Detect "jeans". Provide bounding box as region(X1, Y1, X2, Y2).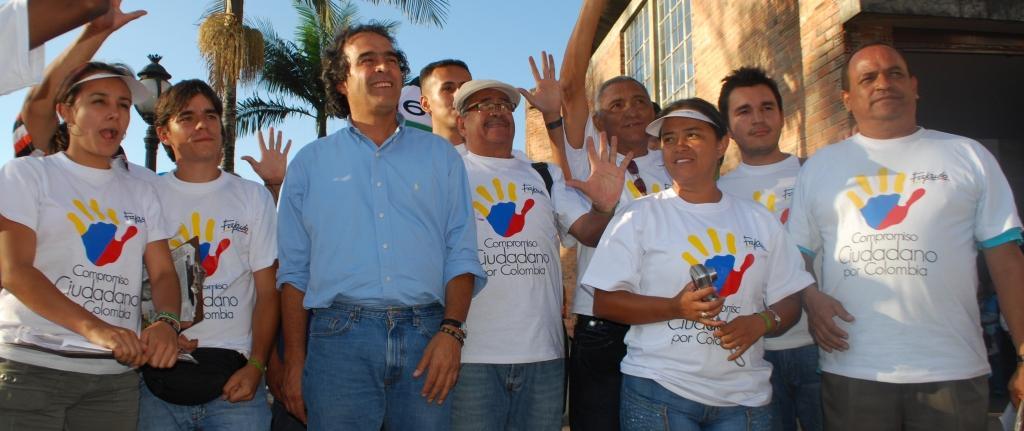
region(456, 356, 565, 430).
